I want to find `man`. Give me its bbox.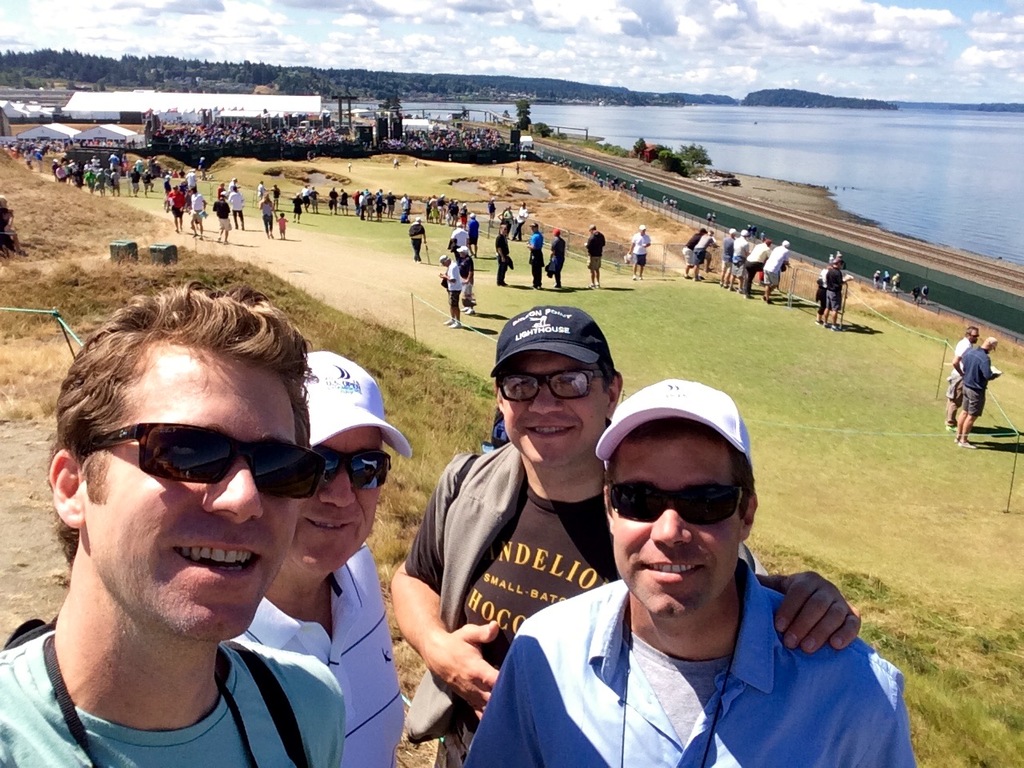
[586,220,608,286].
